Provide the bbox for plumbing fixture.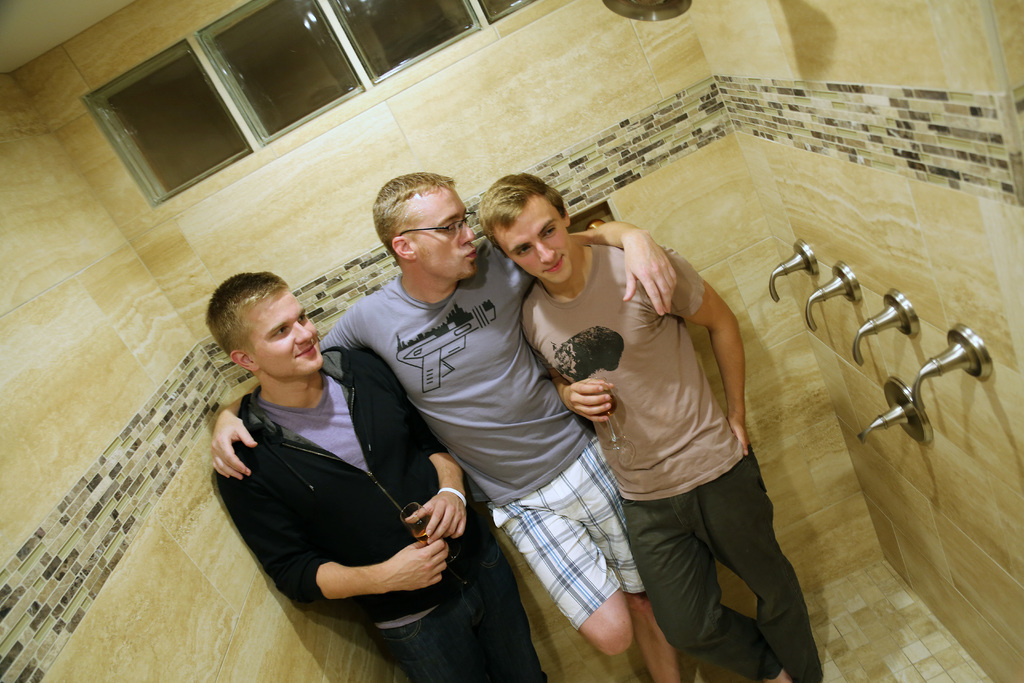
<box>846,288,922,364</box>.
